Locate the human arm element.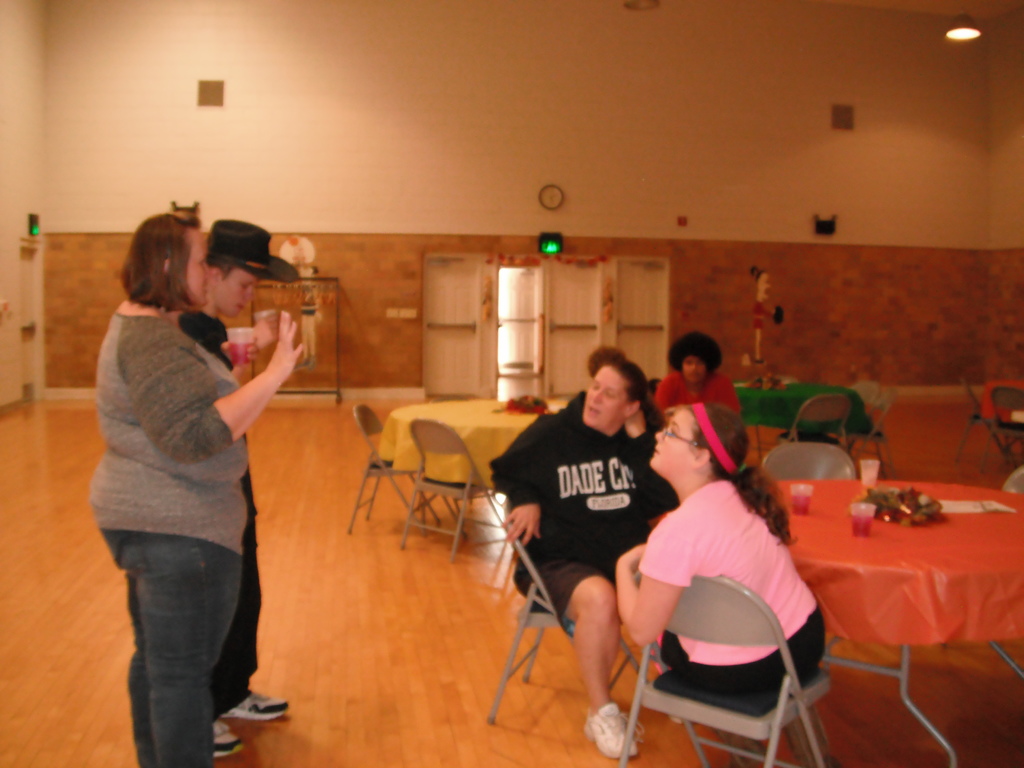
Element bbox: bbox(228, 327, 271, 365).
